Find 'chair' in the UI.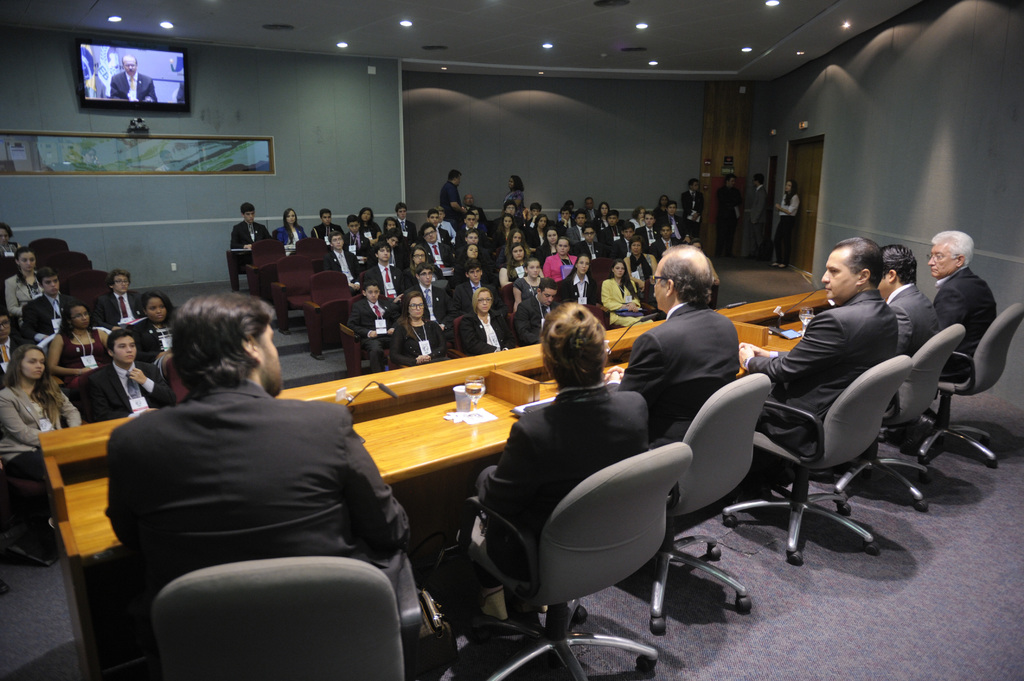
UI element at left=300, top=269, right=351, bottom=361.
